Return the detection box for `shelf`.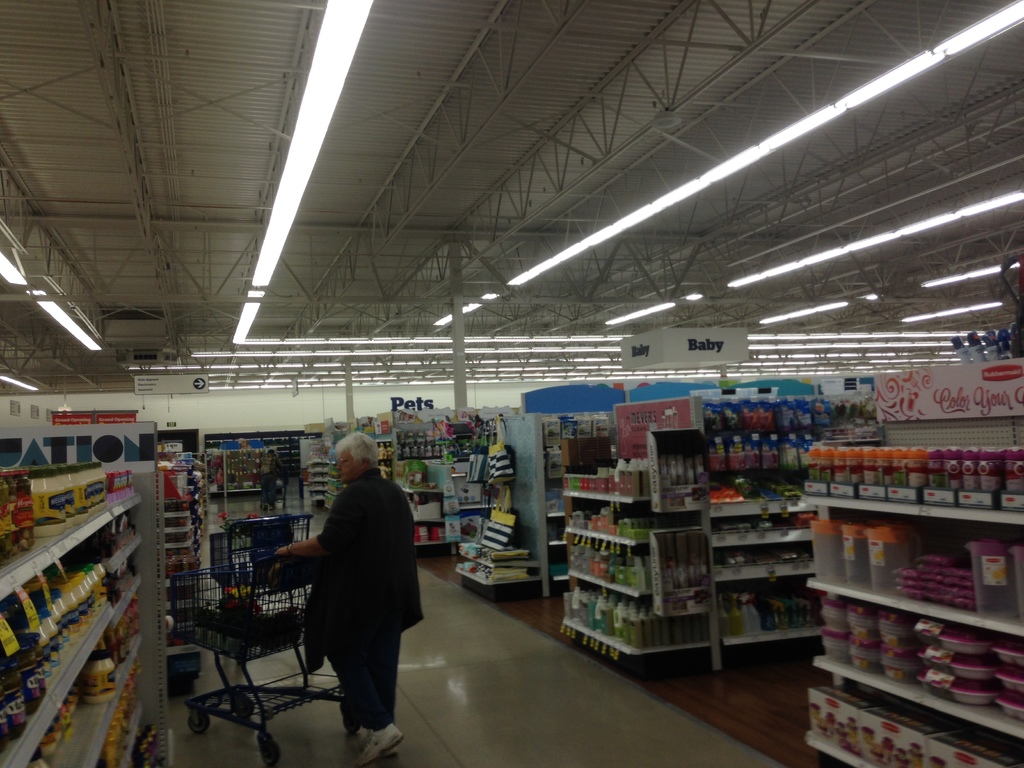
[left=730, top=405, right=858, bottom=639].
